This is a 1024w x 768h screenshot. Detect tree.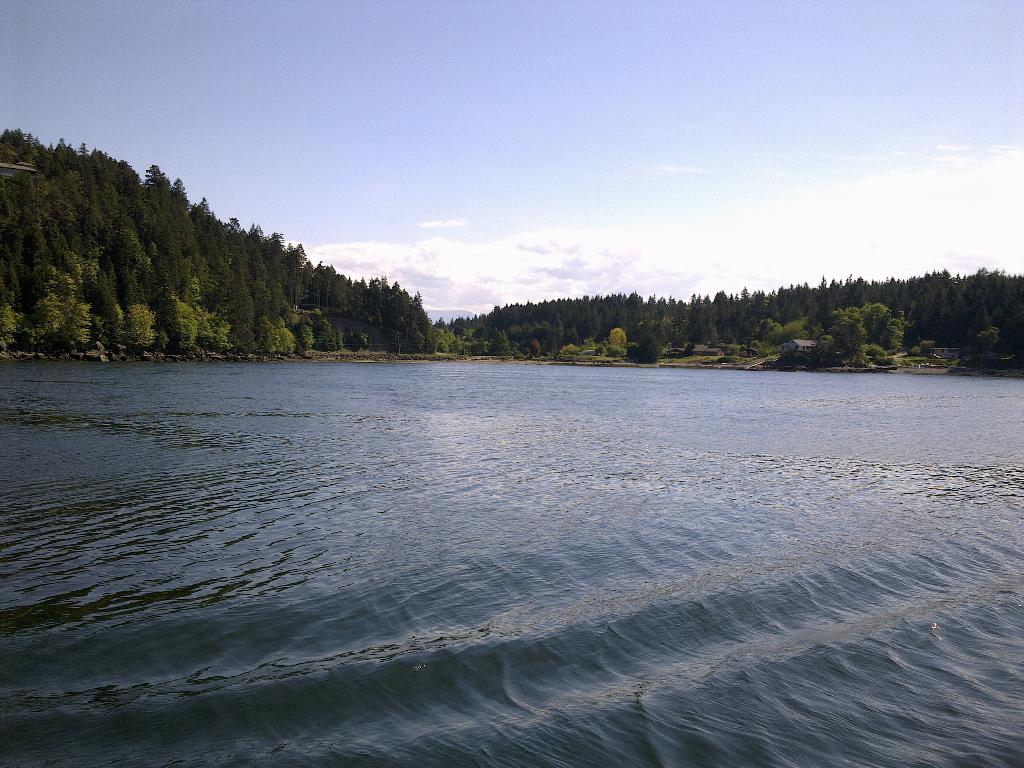
45:157:412:363.
